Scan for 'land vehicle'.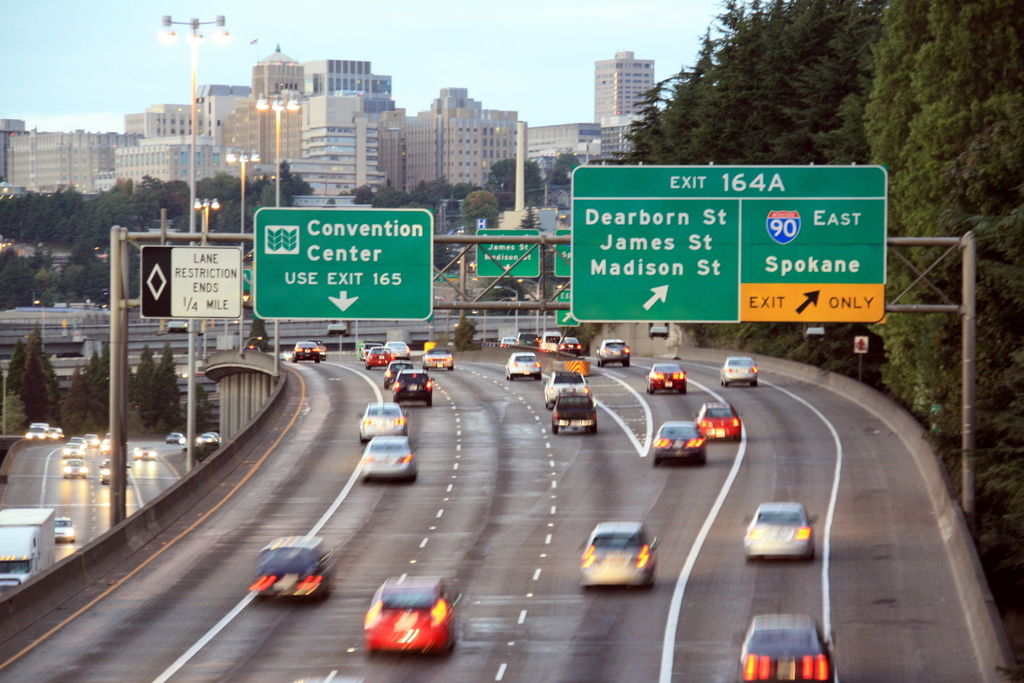
Scan result: box(63, 445, 88, 457).
